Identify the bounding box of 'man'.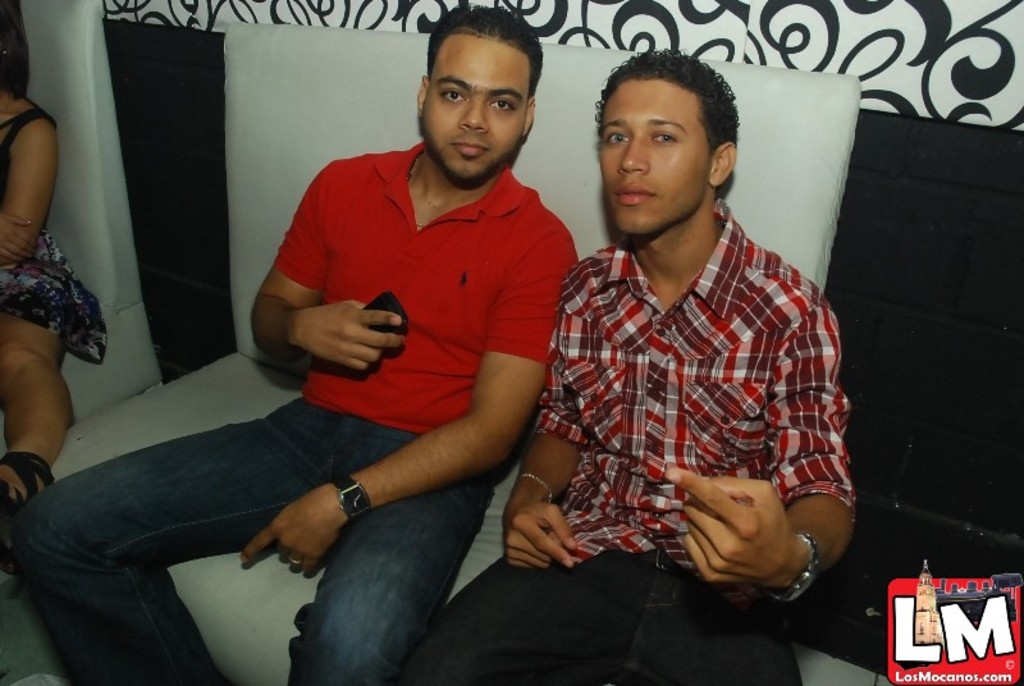
box(12, 5, 585, 685).
